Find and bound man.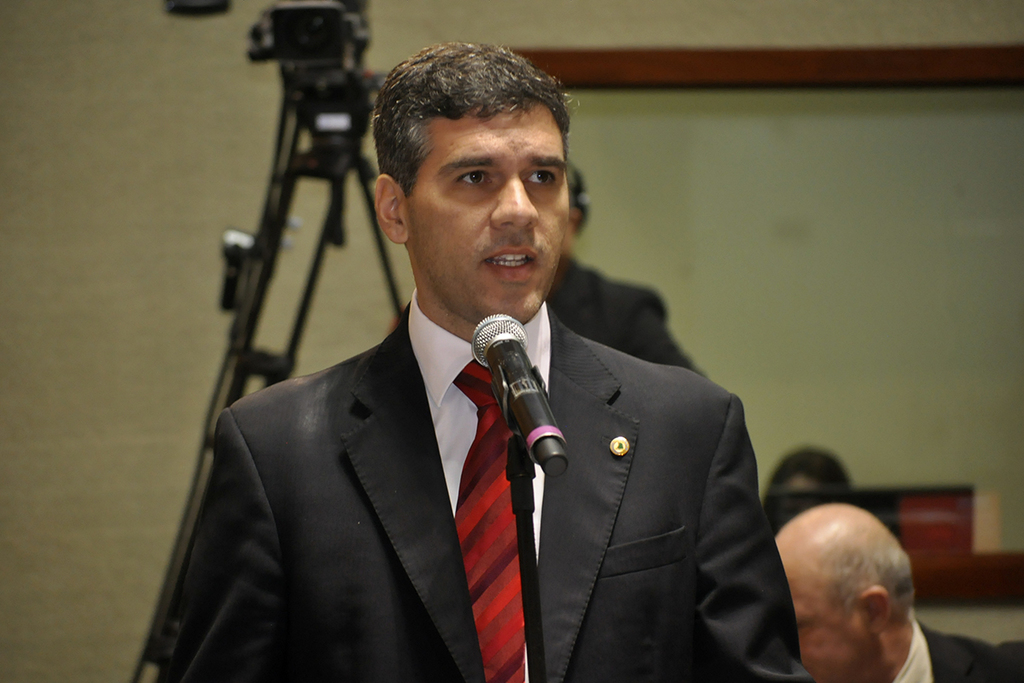
Bound: box=[193, 80, 811, 673].
